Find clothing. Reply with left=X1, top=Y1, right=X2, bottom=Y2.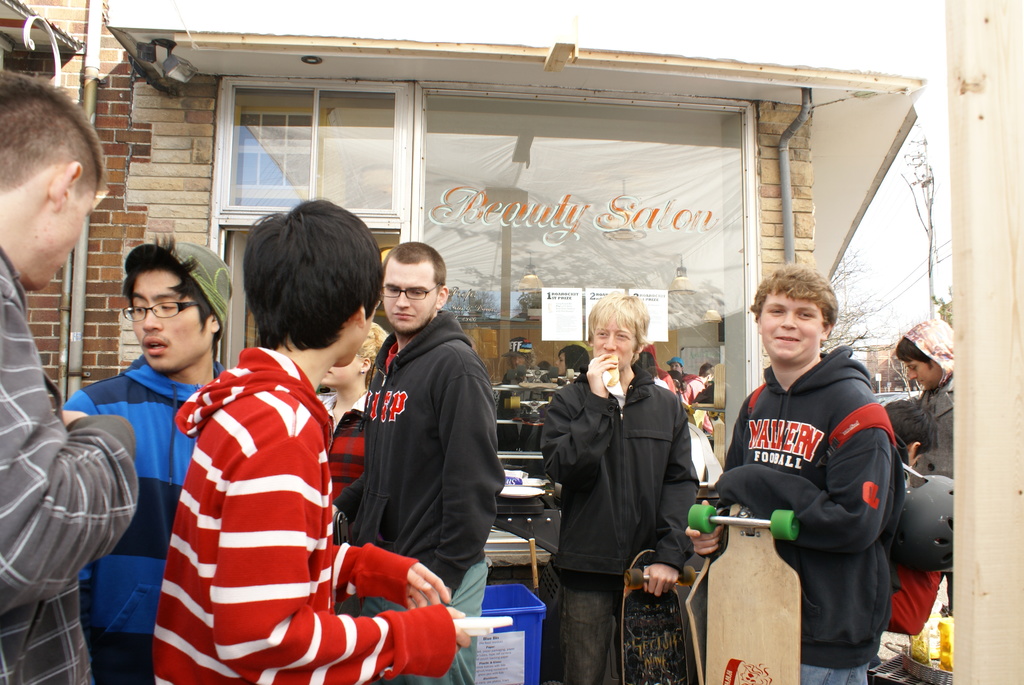
left=60, top=354, right=225, bottom=684.
